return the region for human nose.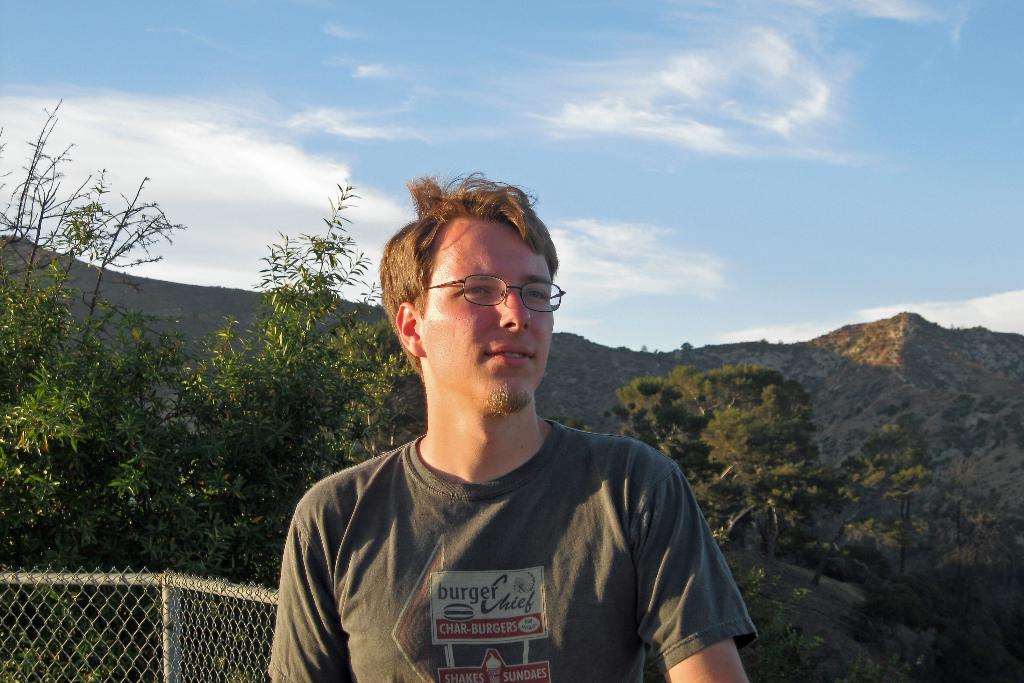
{"x1": 493, "y1": 294, "x2": 533, "y2": 335}.
